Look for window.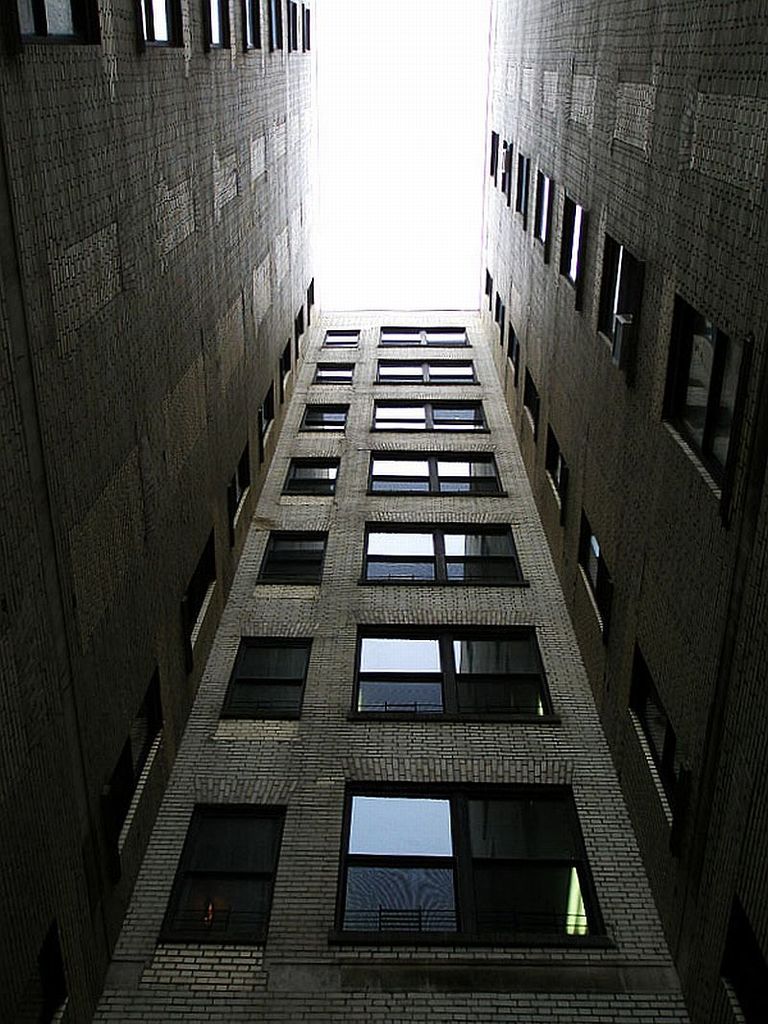
Found: 242,0,260,47.
